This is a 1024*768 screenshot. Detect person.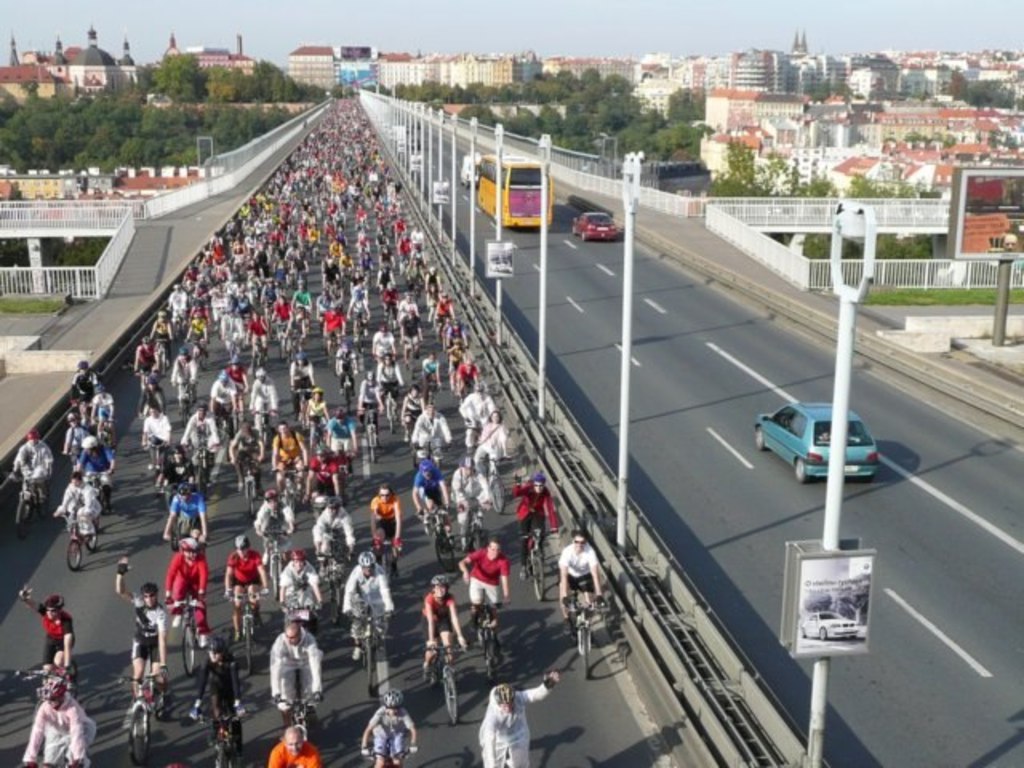
(163, 478, 211, 539).
